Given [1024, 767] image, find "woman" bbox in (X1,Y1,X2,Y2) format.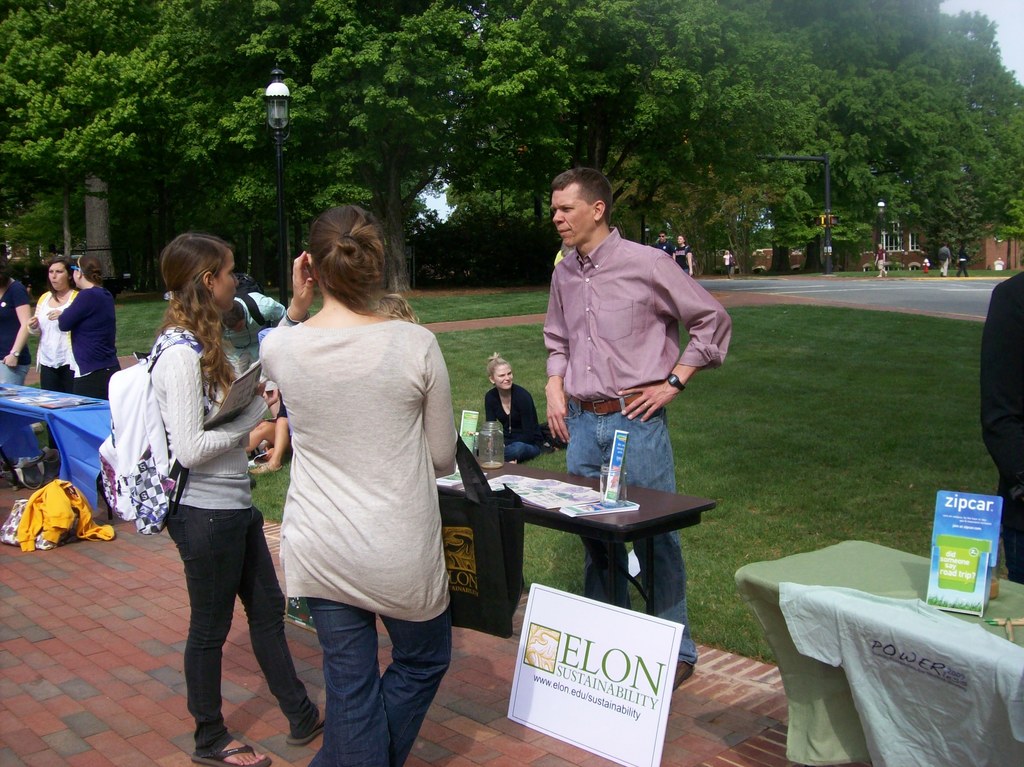
(59,242,128,410).
